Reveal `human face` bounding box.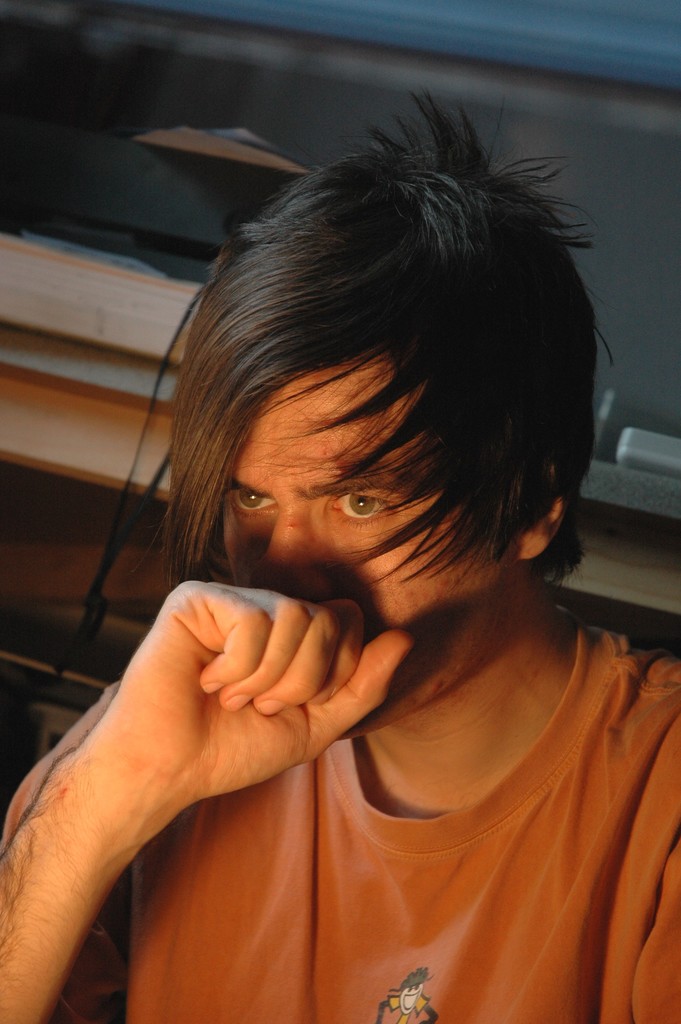
Revealed: bbox=[220, 364, 504, 724].
